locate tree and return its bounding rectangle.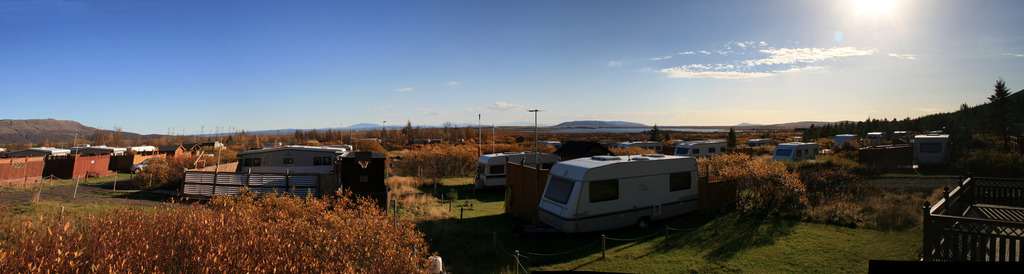
bbox=(687, 149, 818, 237).
